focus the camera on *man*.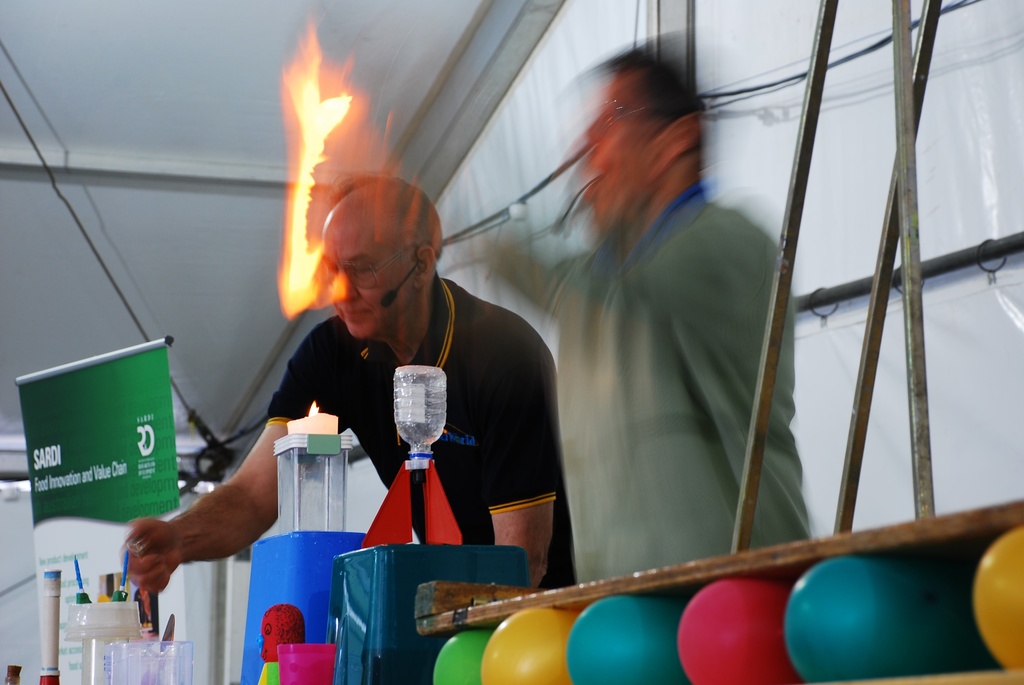
Focus region: [119,176,575,594].
